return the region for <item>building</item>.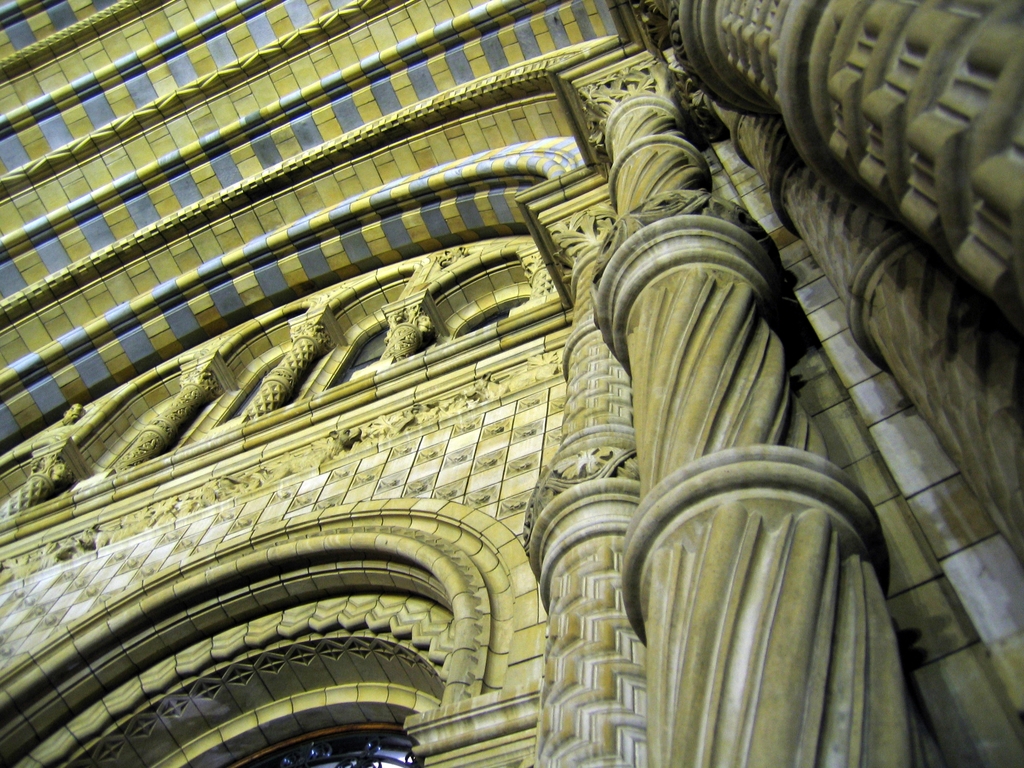
0,0,1023,767.
